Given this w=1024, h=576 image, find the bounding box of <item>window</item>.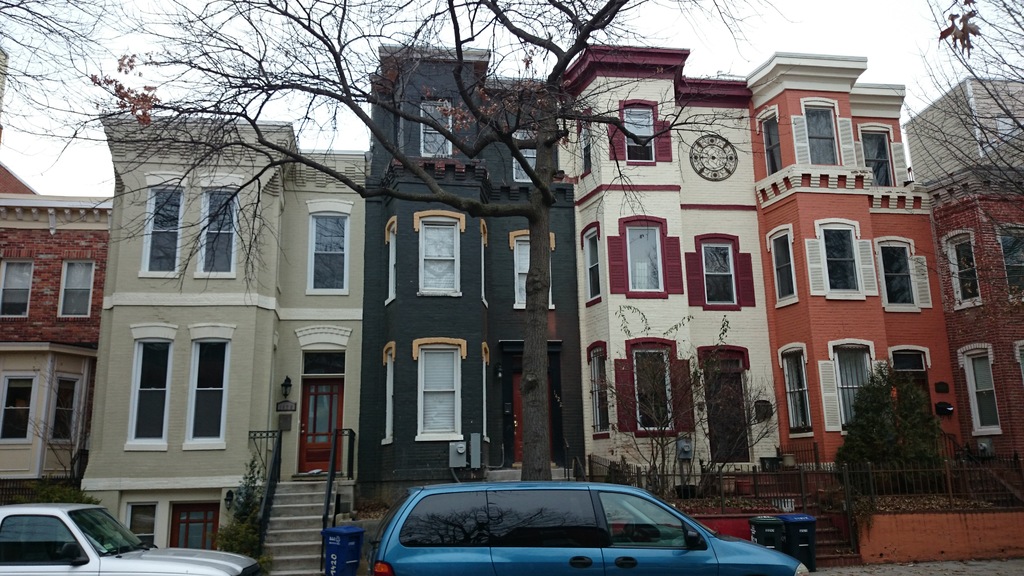
bbox(963, 353, 997, 433).
